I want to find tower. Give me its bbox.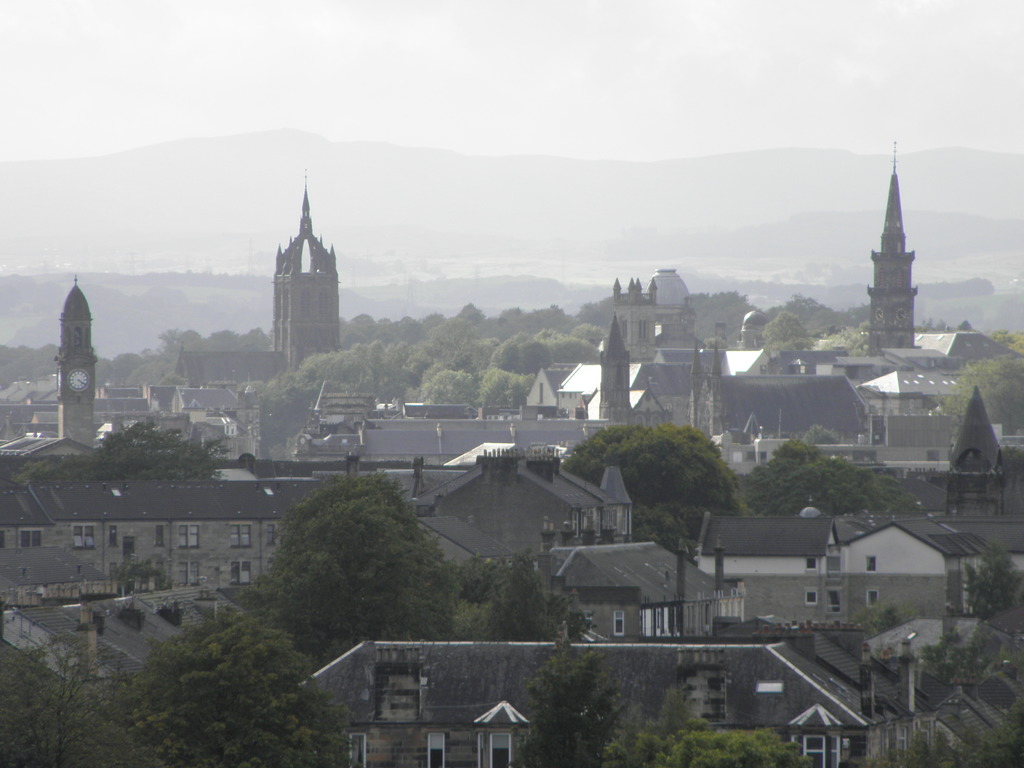
rect(276, 184, 338, 369).
